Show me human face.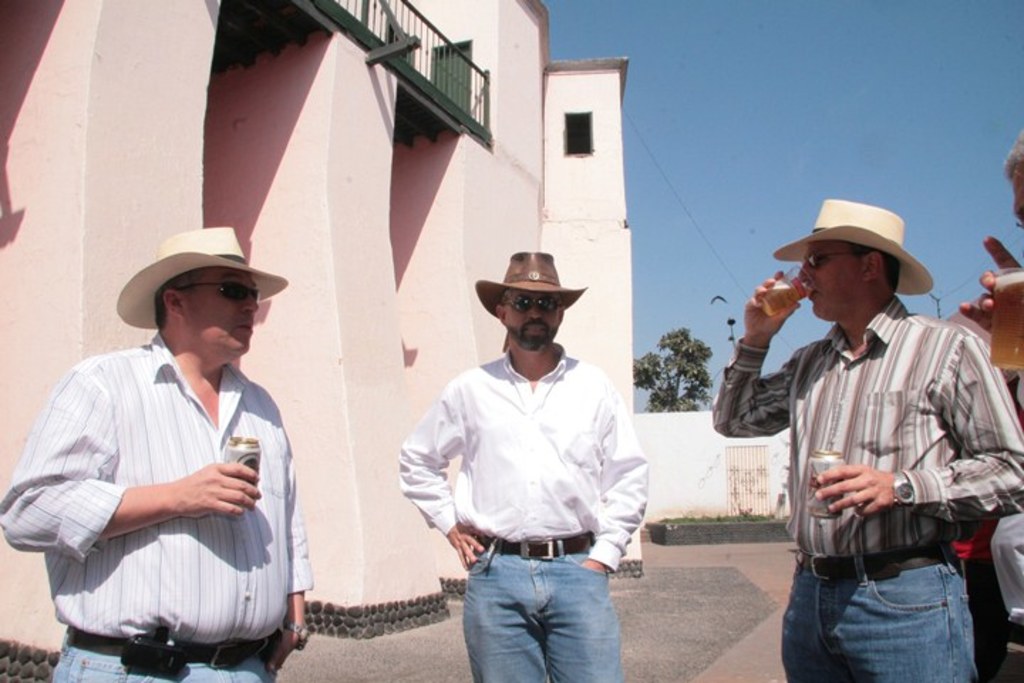
human face is here: <bbox>186, 269, 263, 356</bbox>.
